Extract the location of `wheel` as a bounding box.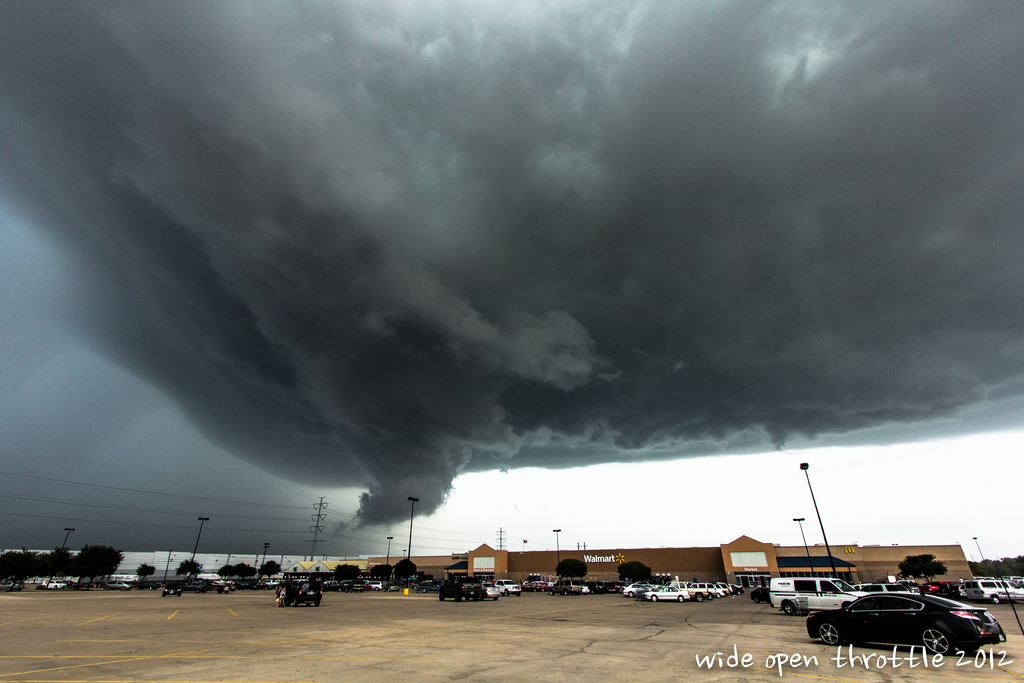
x1=292 y1=599 x2=296 y2=605.
